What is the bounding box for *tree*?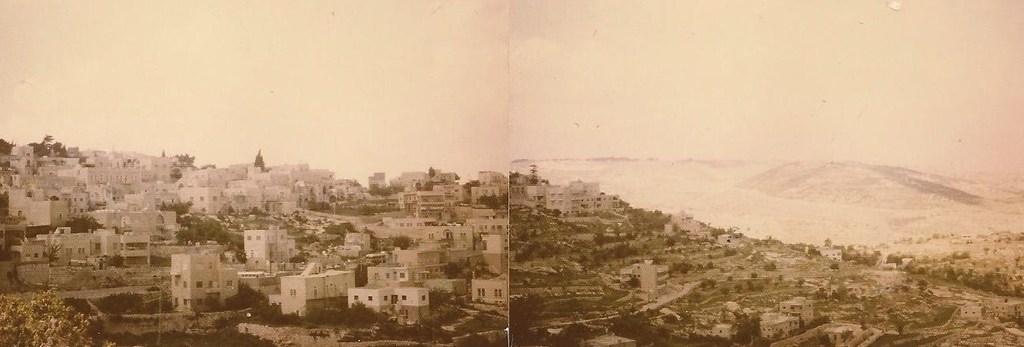
667, 239, 671, 244.
